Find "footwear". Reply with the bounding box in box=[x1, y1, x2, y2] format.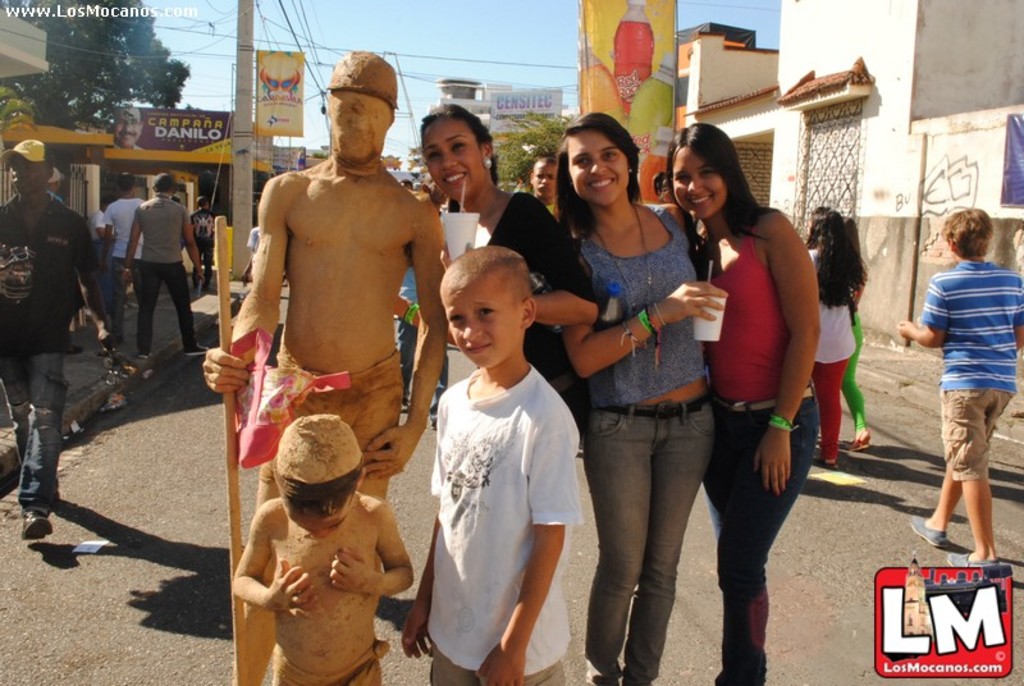
box=[820, 457, 837, 467].
